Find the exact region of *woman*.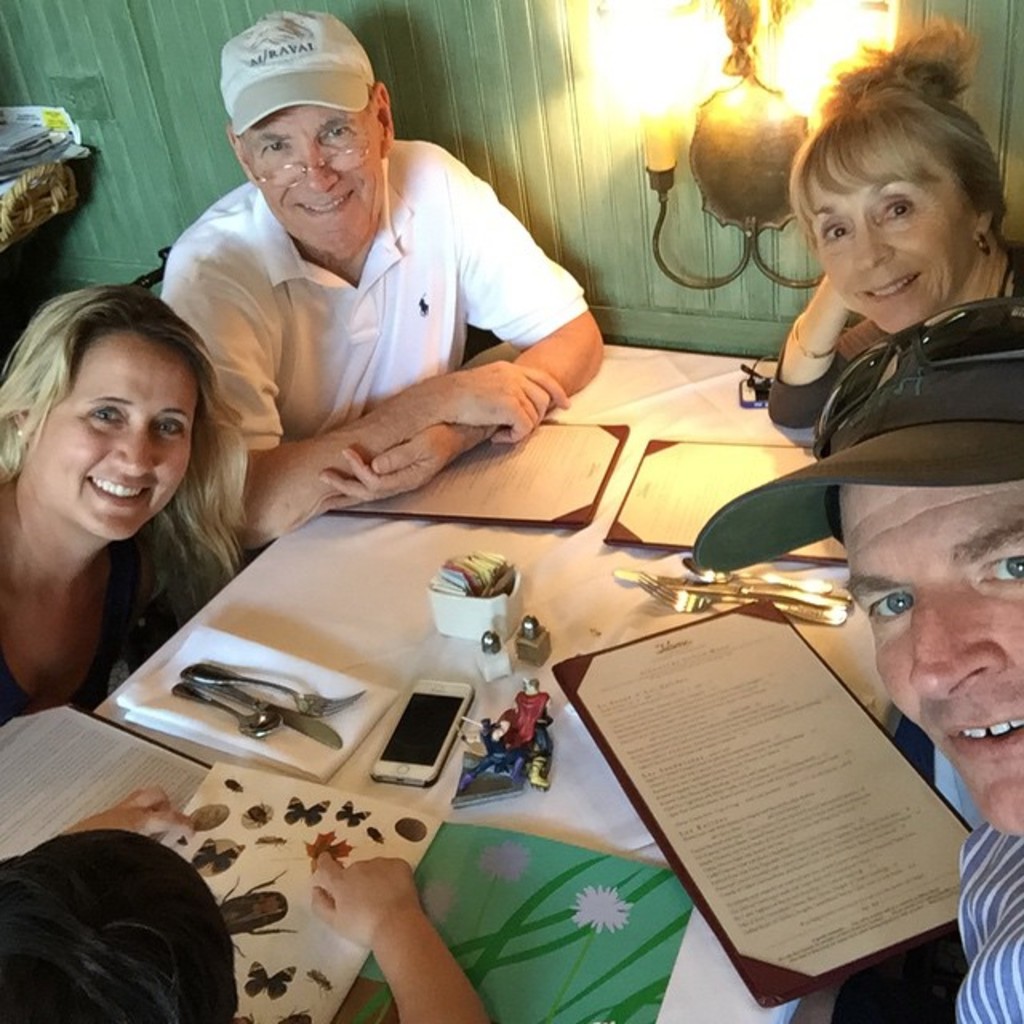
Exact region: left=762, top=5, right=1022, bottom=448.
